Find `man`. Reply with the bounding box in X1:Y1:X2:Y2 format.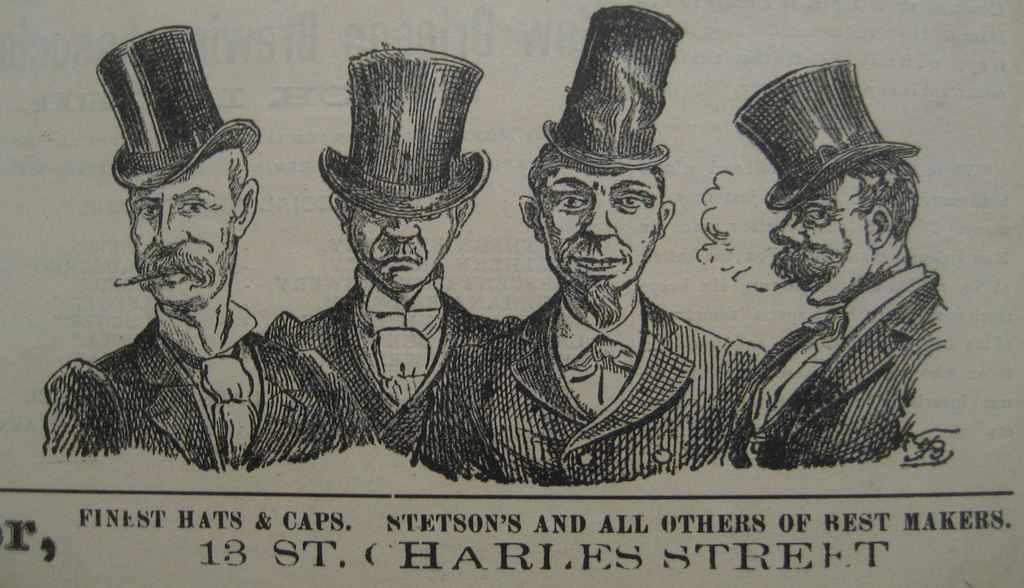
430:8:762:487.
